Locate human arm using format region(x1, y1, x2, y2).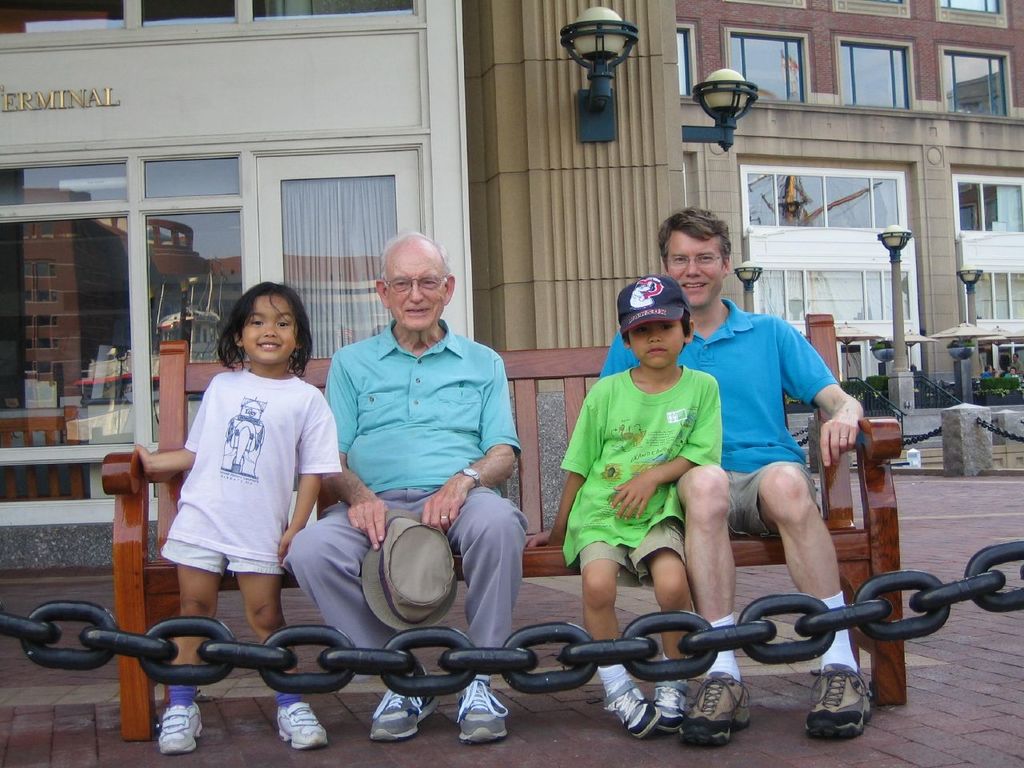
region(425, 358, 521, 525).
